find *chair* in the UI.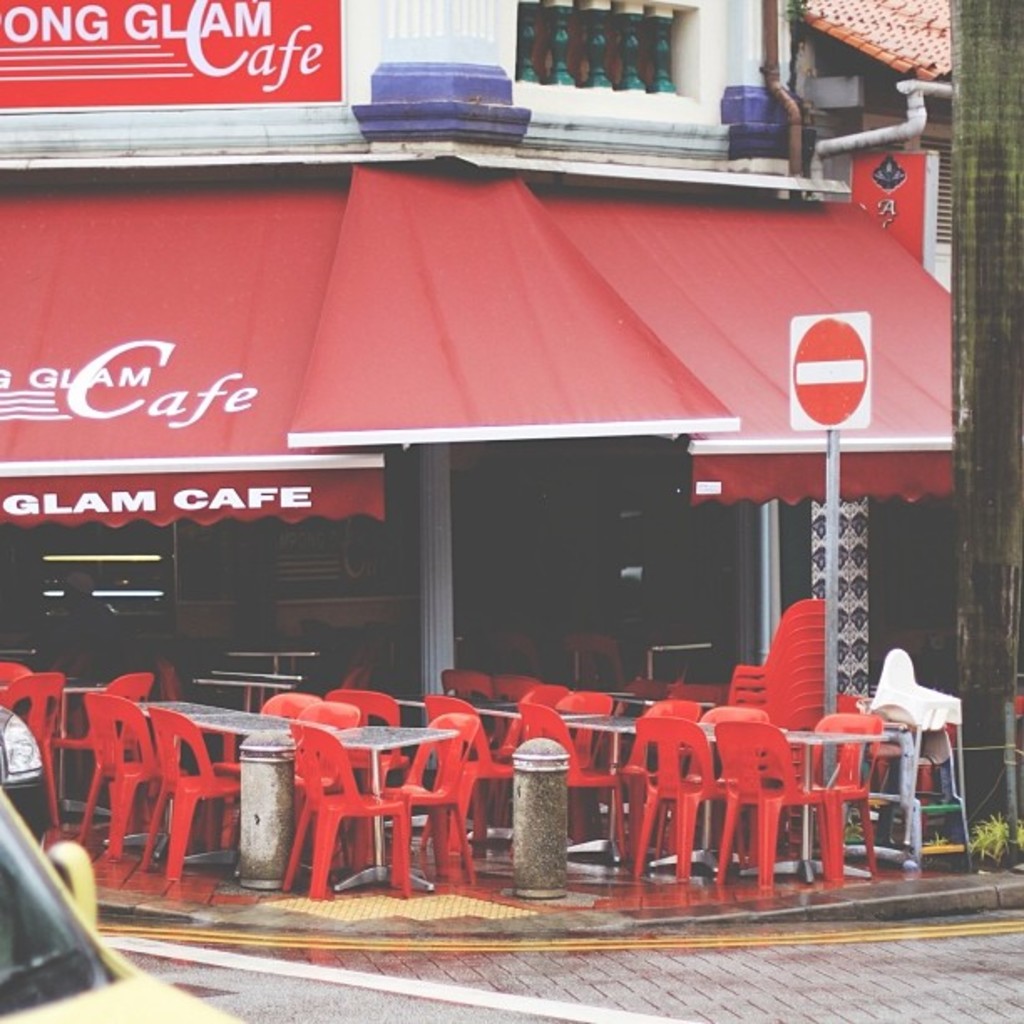
UI element at box(430, 689, 517, 857).
